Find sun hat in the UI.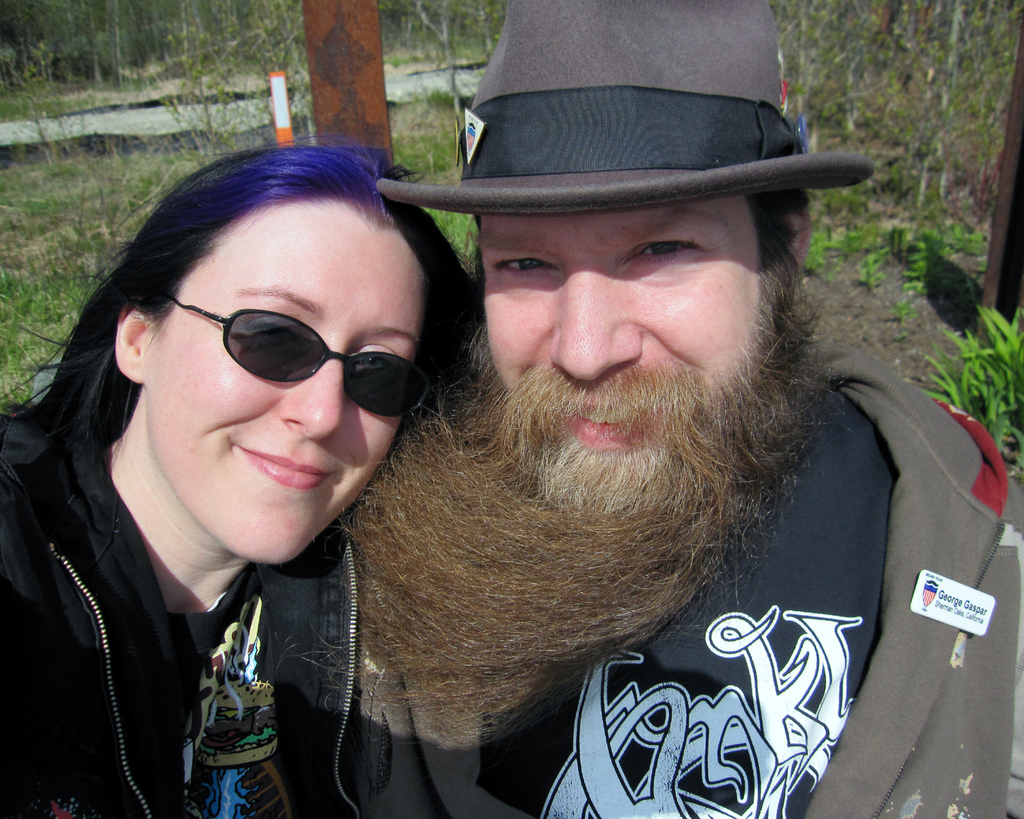
UI element at x1=367, y1=0, x2=877, y2=218.
